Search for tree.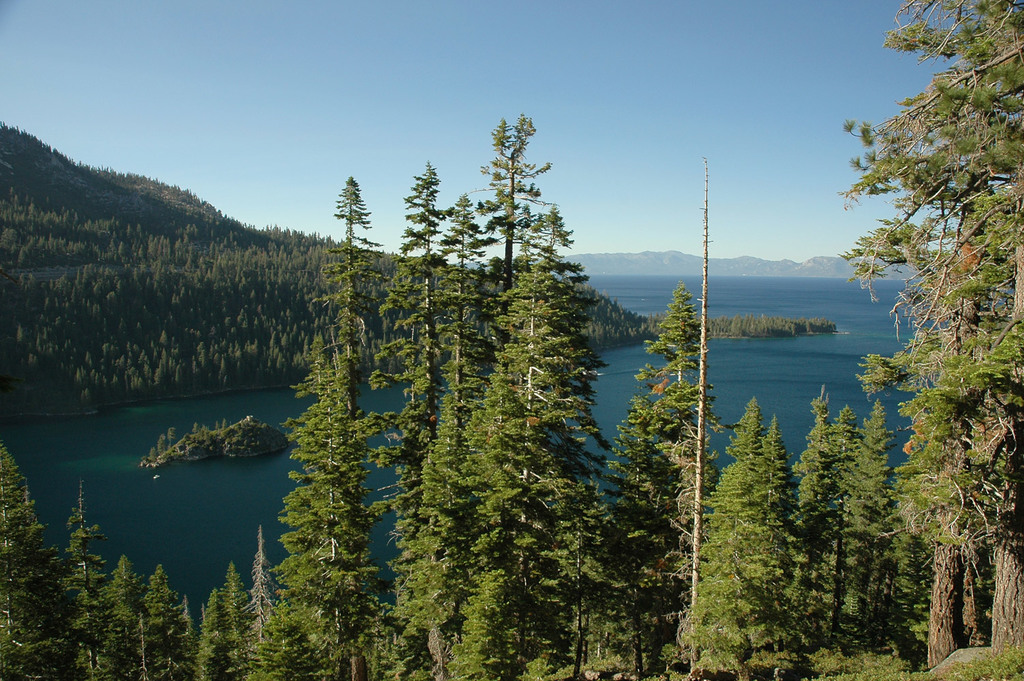
Found at (left=0, top=439, right=38, bottom=616).
